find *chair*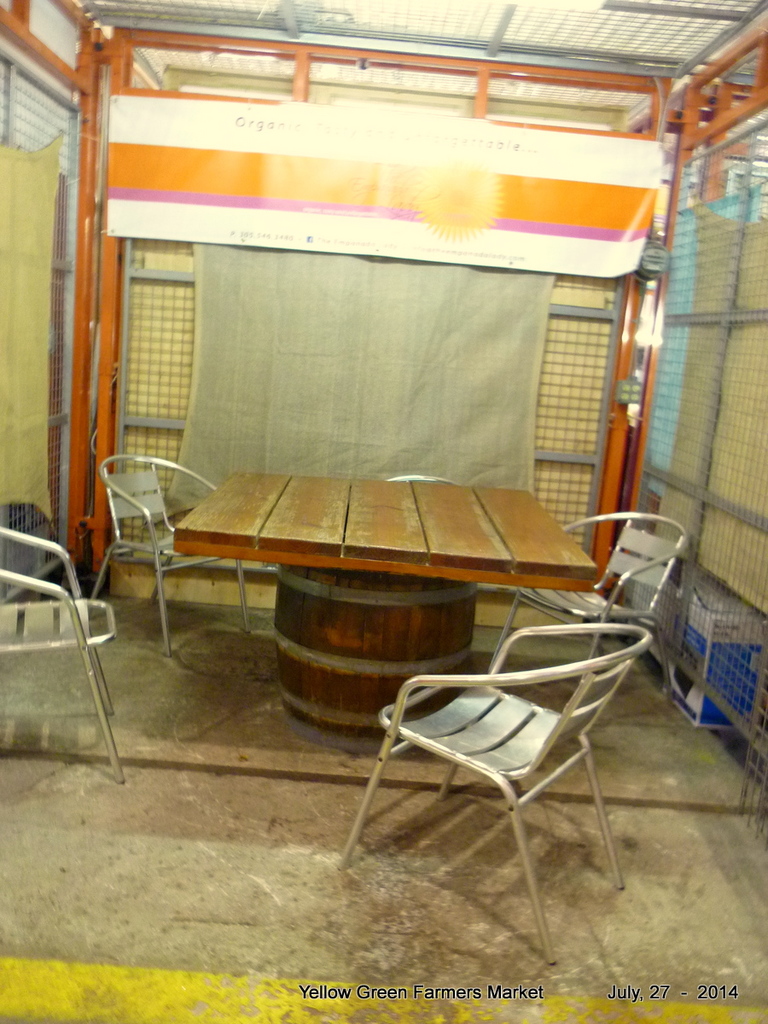
[328,593,666,911]
